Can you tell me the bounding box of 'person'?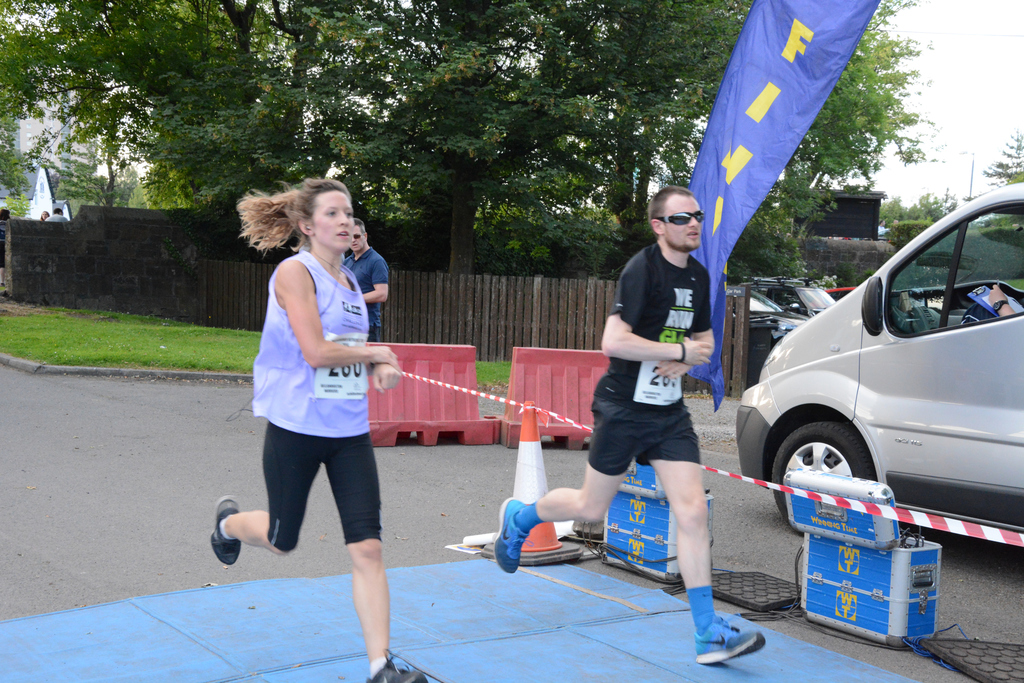
x1=45, y1=206, x2=68, y2=223.
